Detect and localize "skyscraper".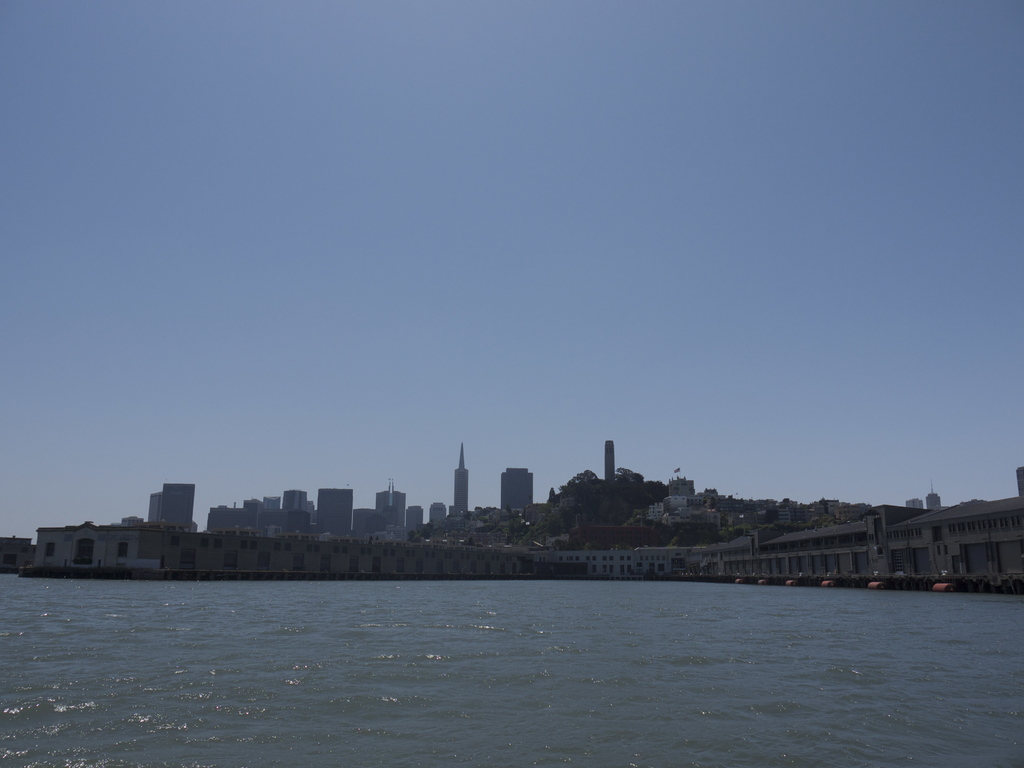
Localized at (left=150, top=484, right=193, bottom=527).
